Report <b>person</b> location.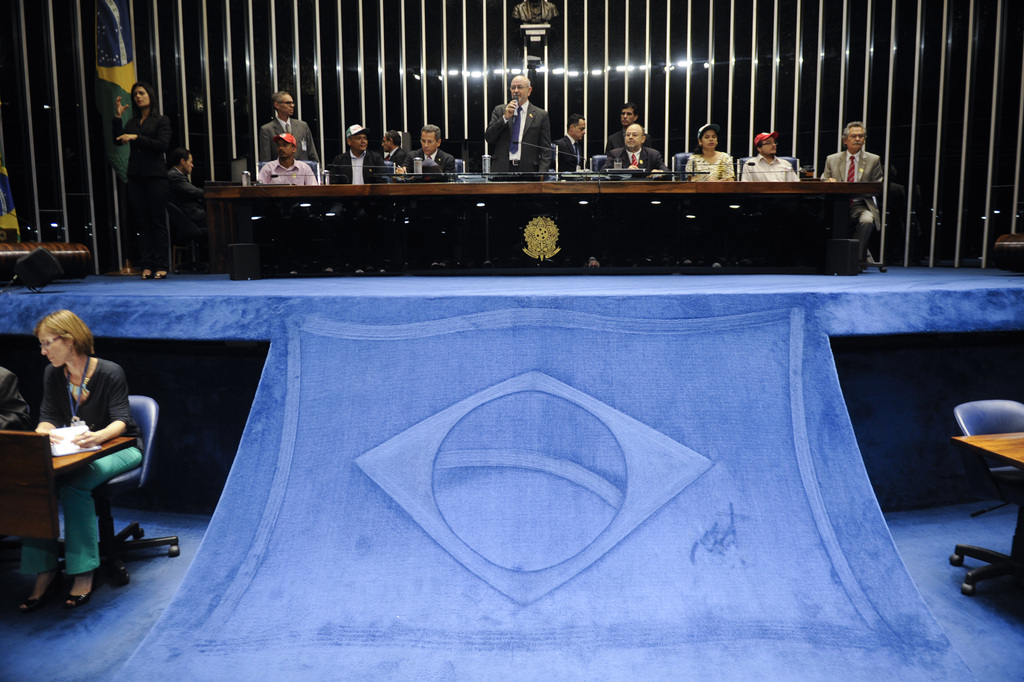
Report: box(741, 129, 801, 185).
